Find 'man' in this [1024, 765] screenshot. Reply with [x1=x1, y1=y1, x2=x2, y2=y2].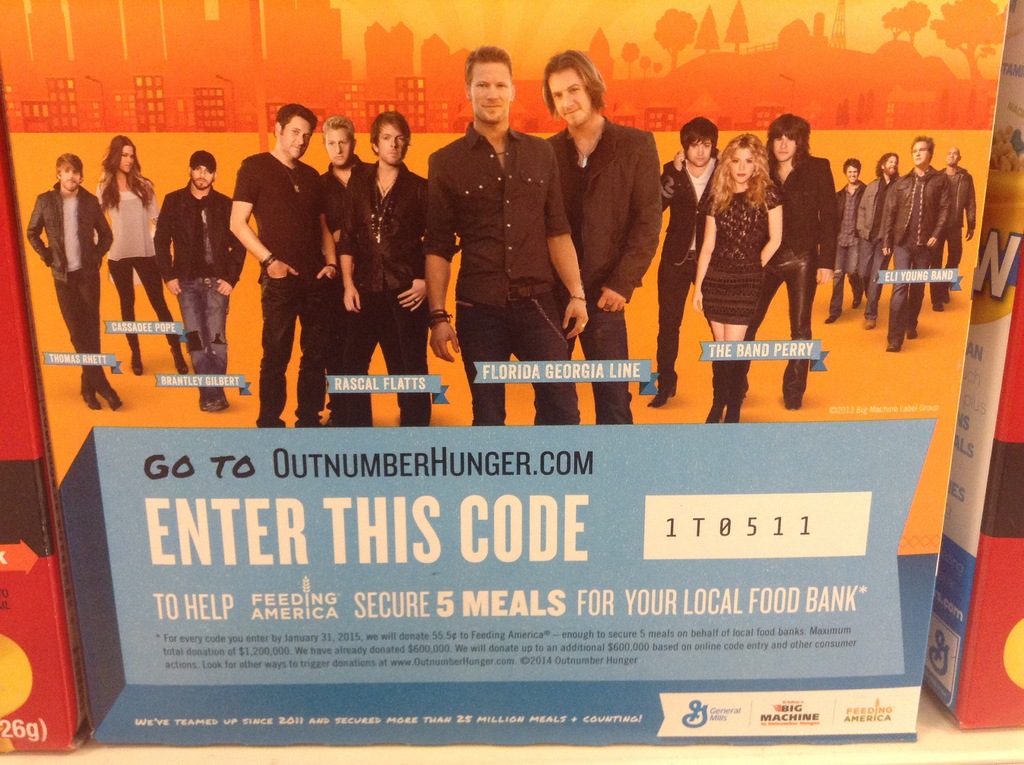
[x1=235, y1=112, x2=344, y2=419].
